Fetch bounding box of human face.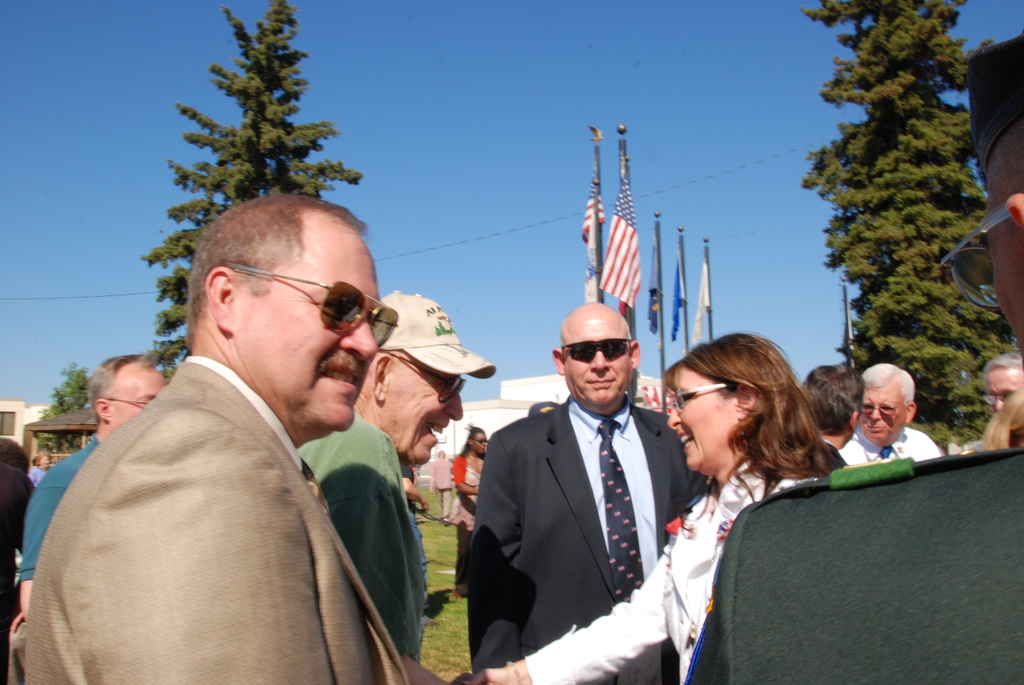
Bbox: bbox(859, 388, 908, 446).
